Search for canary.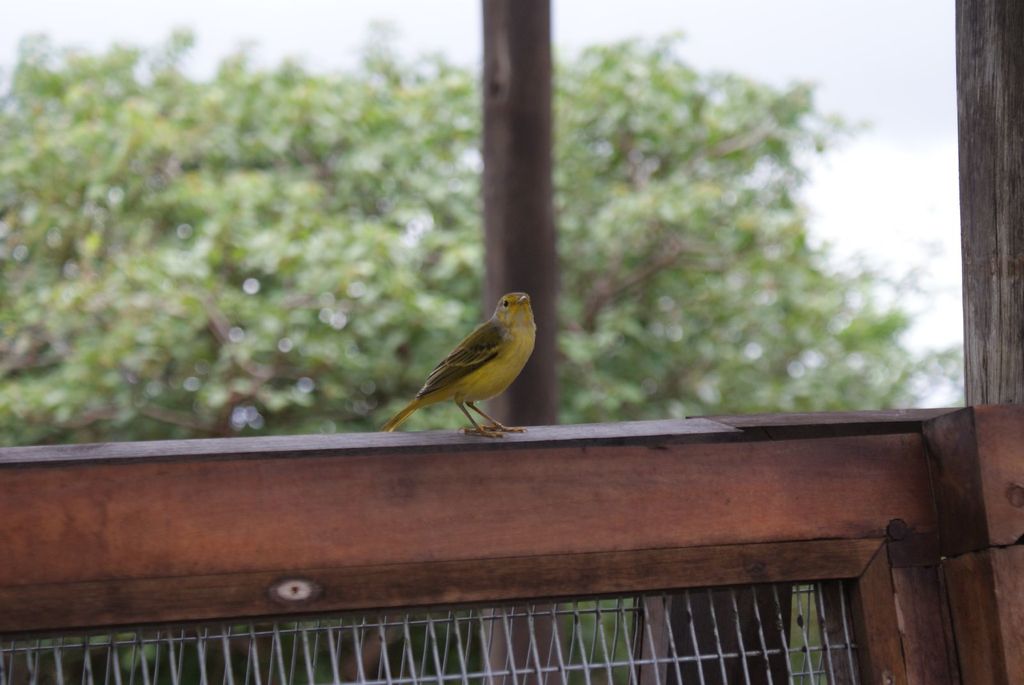
Found at <bbox>383, 291, 538, 437</bbox>.
